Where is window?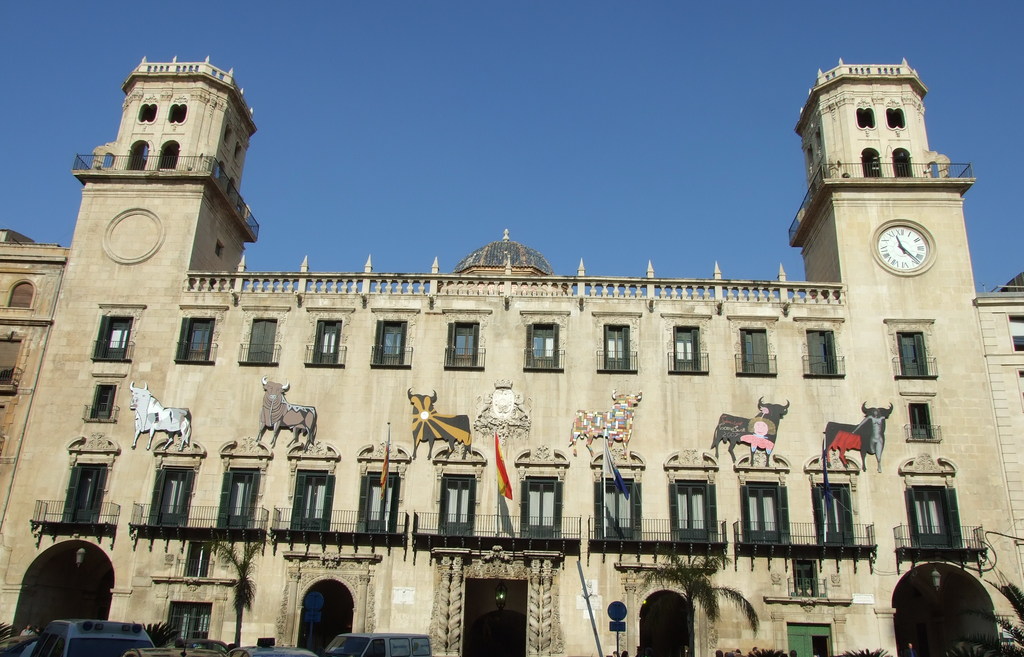
(left=186, top=318, right=214, bottom=359).
